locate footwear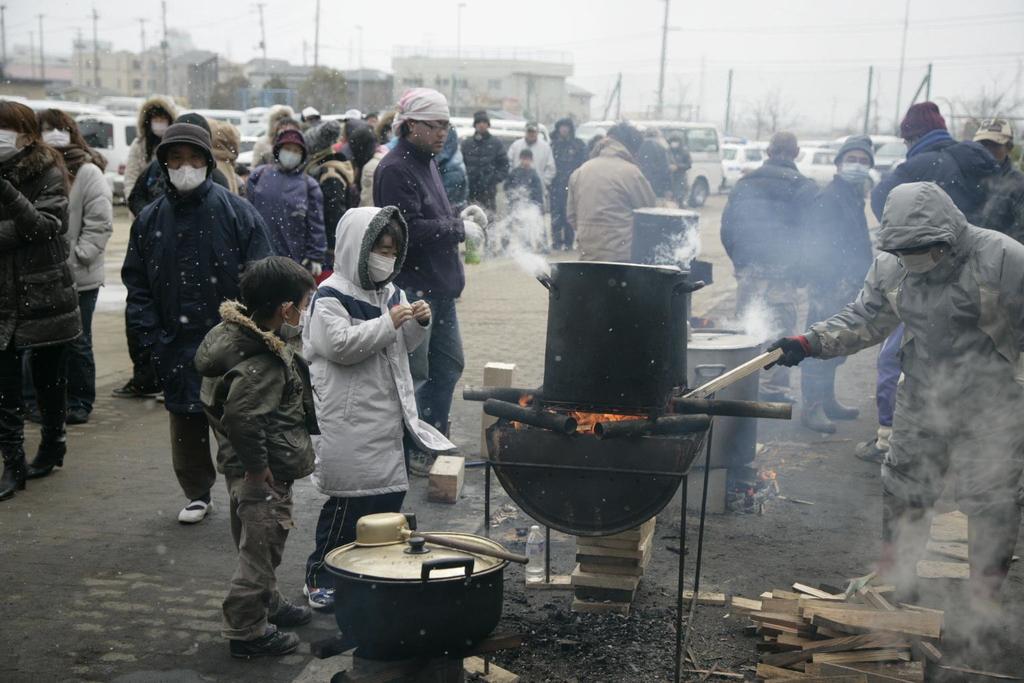
locate(175, 494, 215, 526)
